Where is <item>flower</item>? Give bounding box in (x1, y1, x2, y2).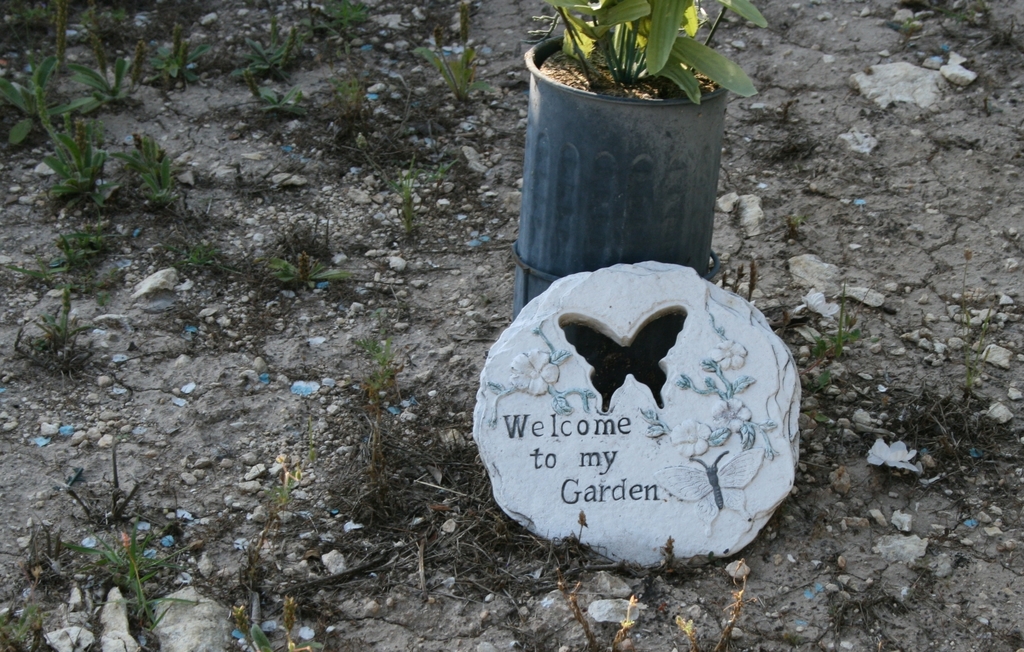
(711, 396, 754, 429).
